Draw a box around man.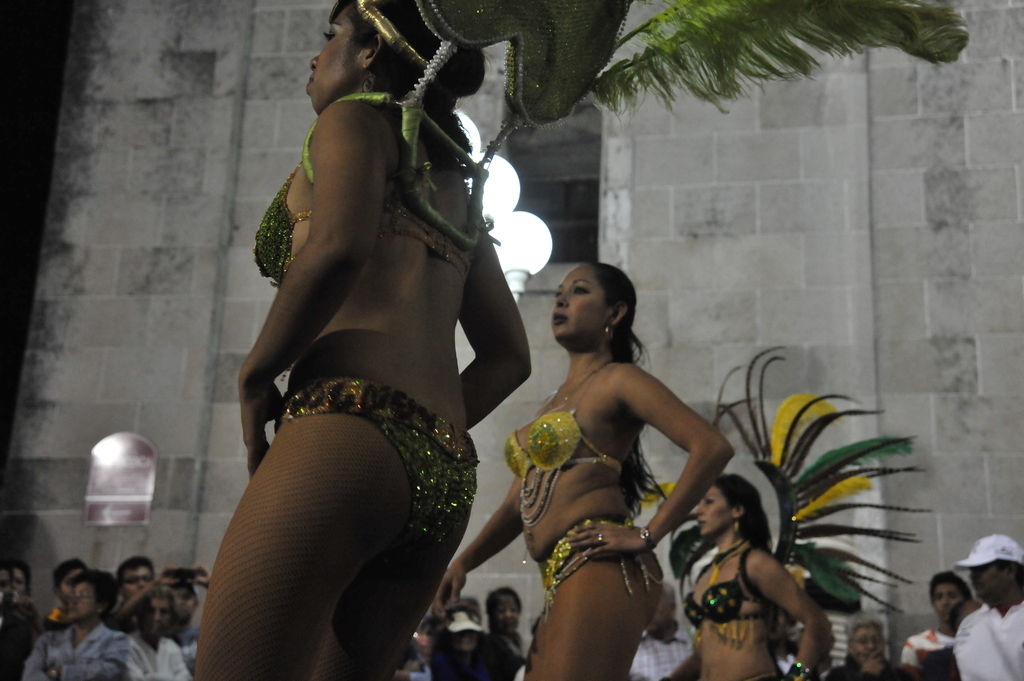
left=154, top=573, right=214, bottom=662.
